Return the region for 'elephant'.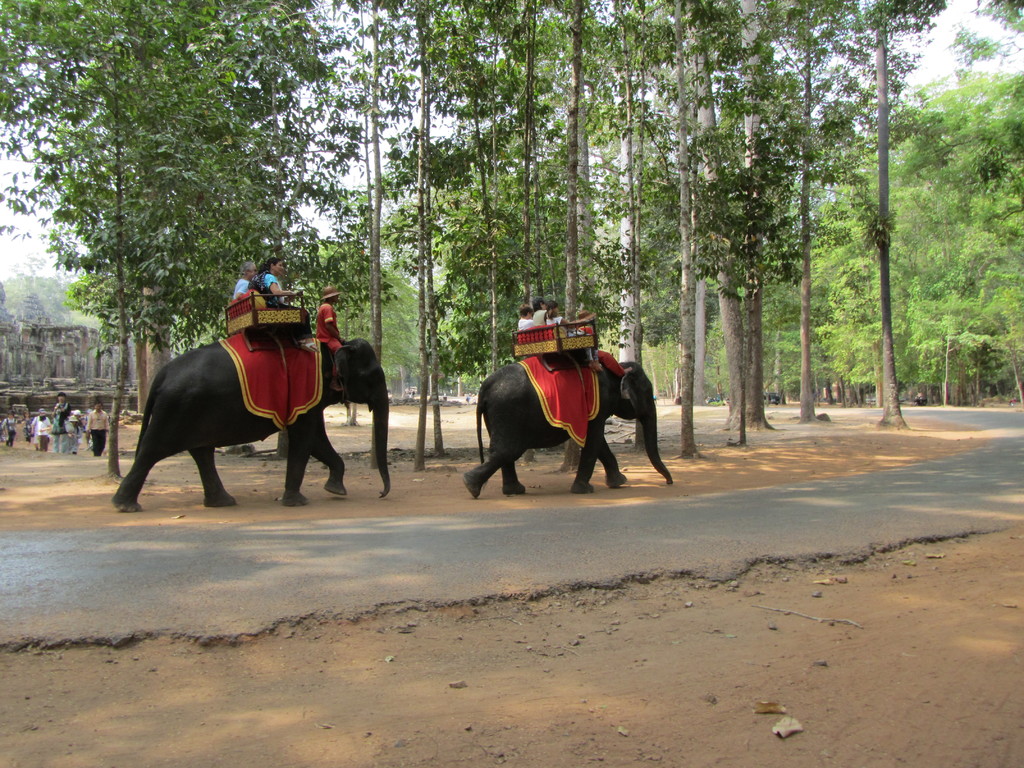
x1=466 y1=364 x2=680 y2=491.
